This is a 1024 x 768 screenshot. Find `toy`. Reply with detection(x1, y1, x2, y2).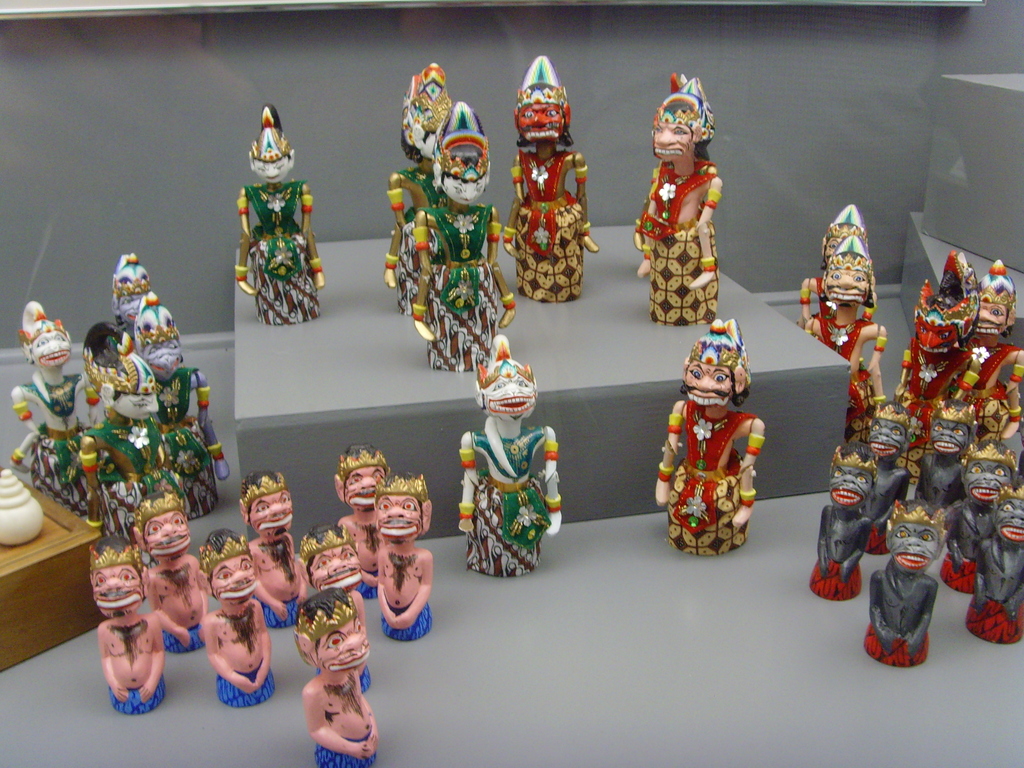
detection(457, 336, 563, 578).
